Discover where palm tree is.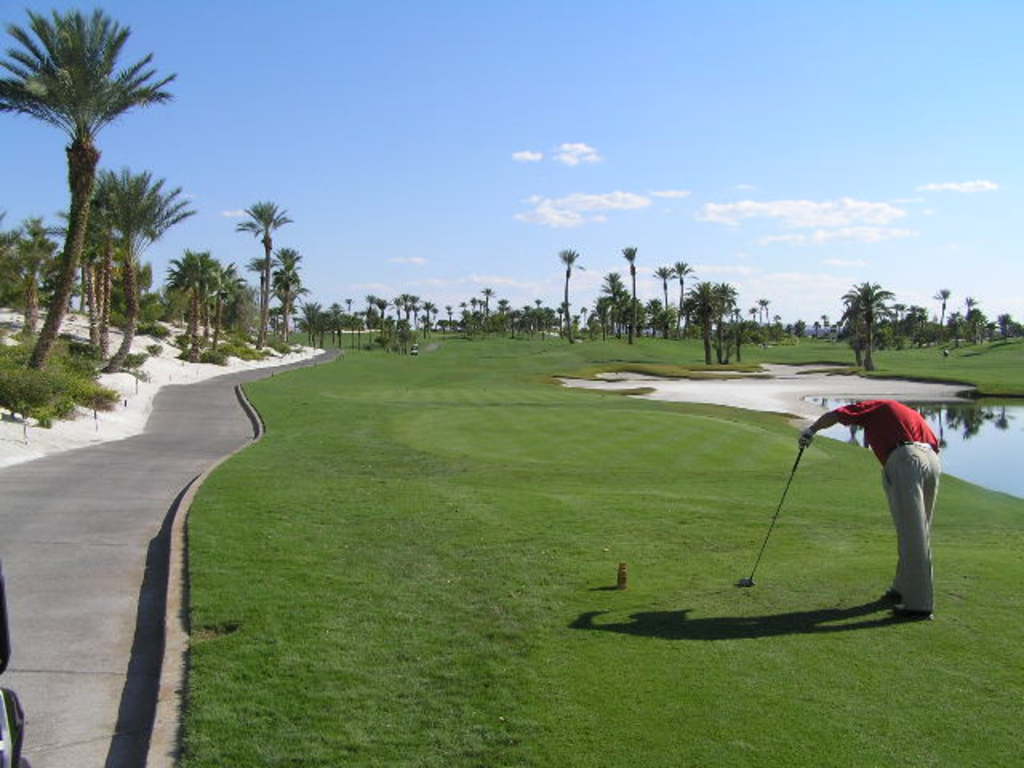
Discovered at 611 234 650 349.
